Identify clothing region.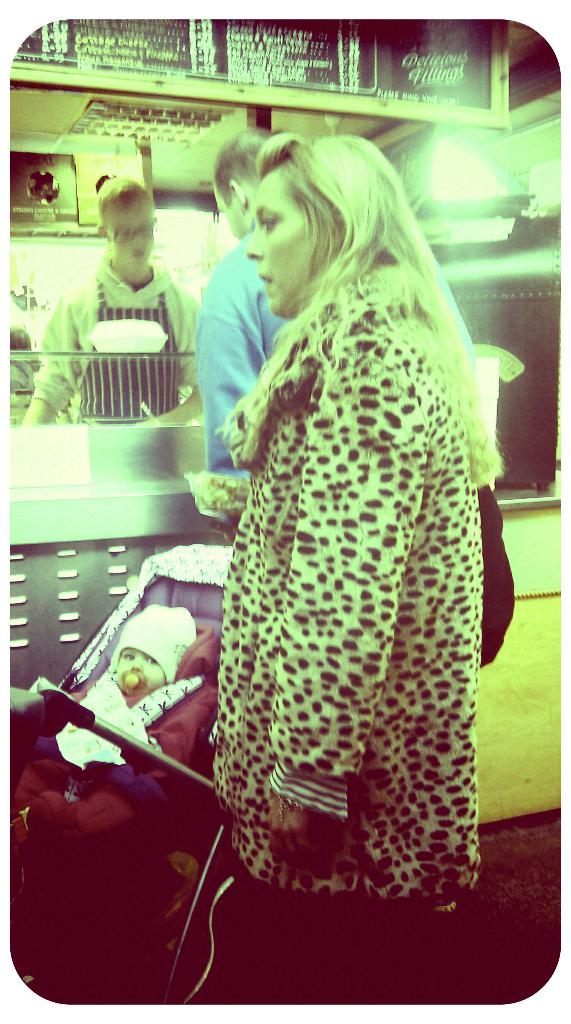
Region: <box>198,216,289,481</box>.
